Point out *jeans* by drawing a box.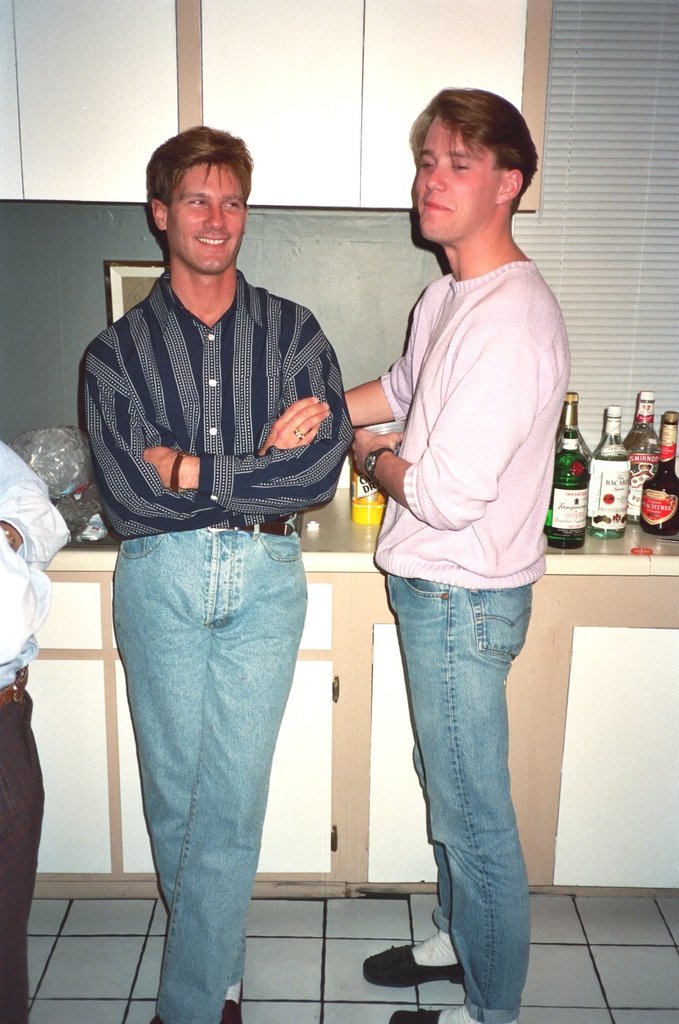
{"x1": 386, "y1": 578, "x2": 531, "y2": 1021}.
